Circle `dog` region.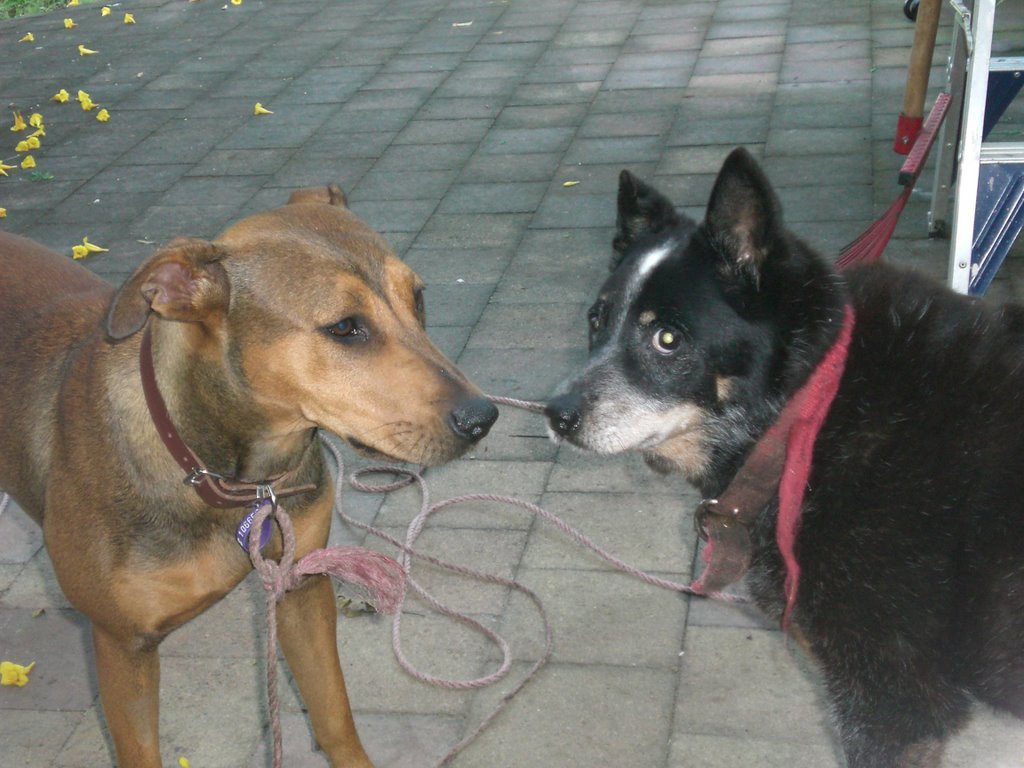
Region: box=[0, 183, 501, 767].
